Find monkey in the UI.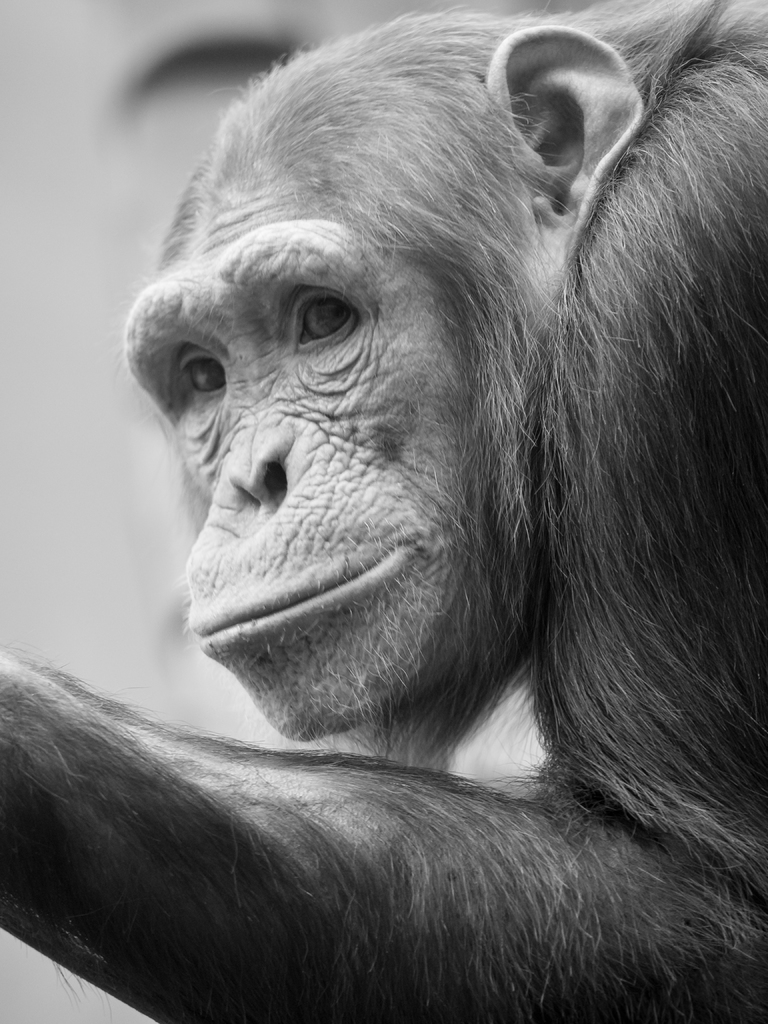
UI element at Rect(0, 0, 767, 1023).
